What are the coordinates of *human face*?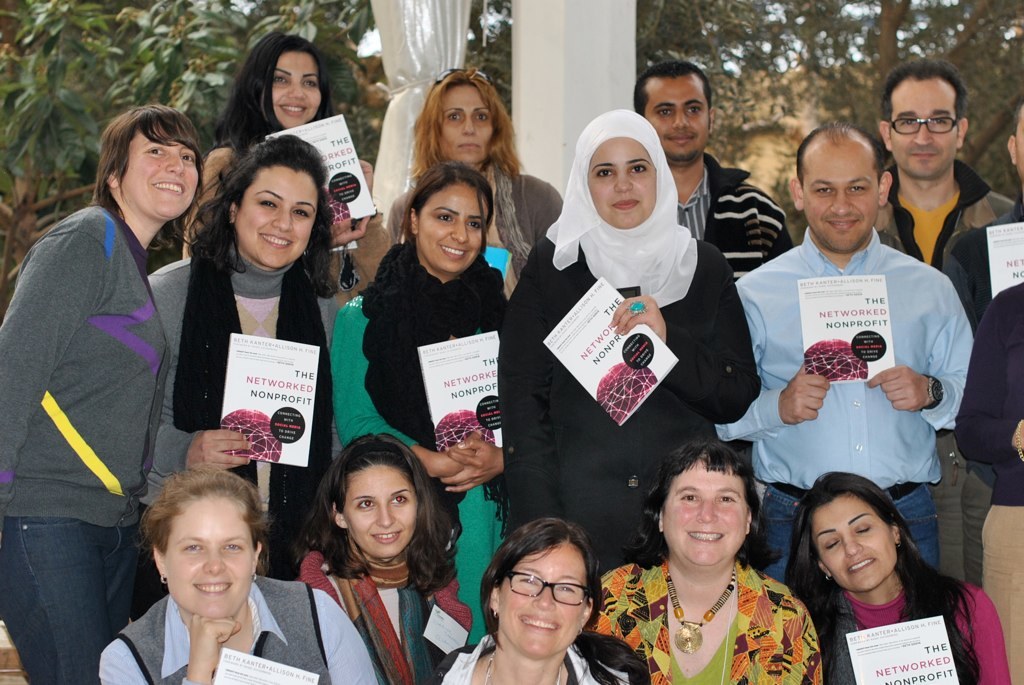
<box>329,459,420,561</box>.
